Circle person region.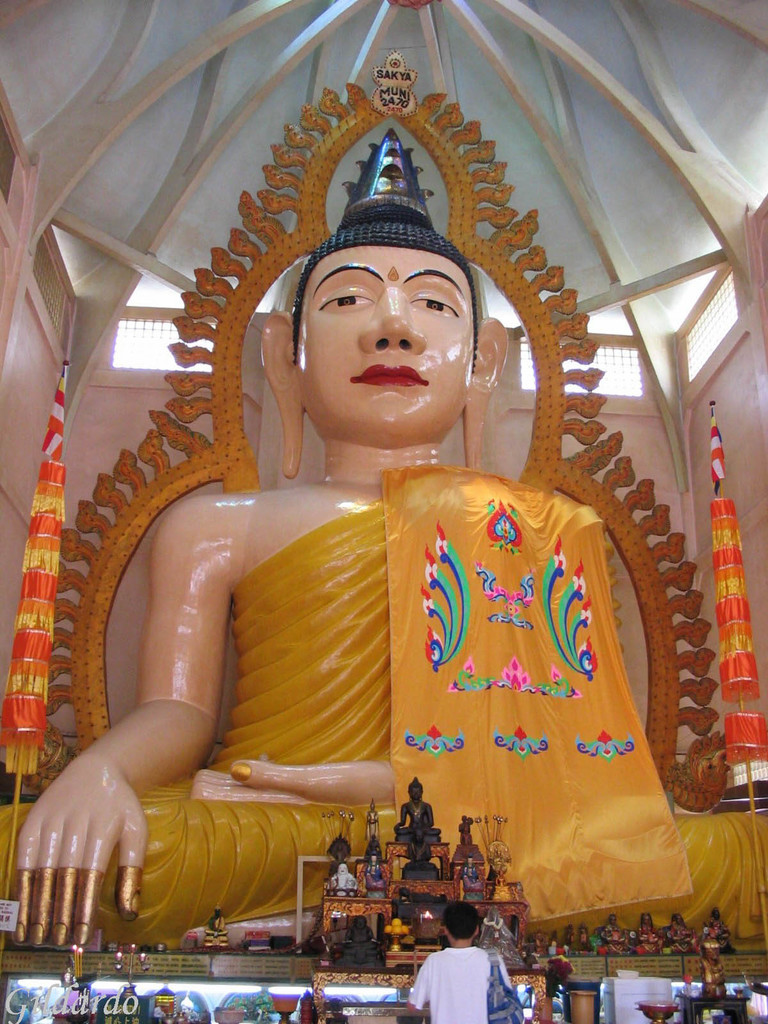
Region: rect(390, 774, 444, 843).
